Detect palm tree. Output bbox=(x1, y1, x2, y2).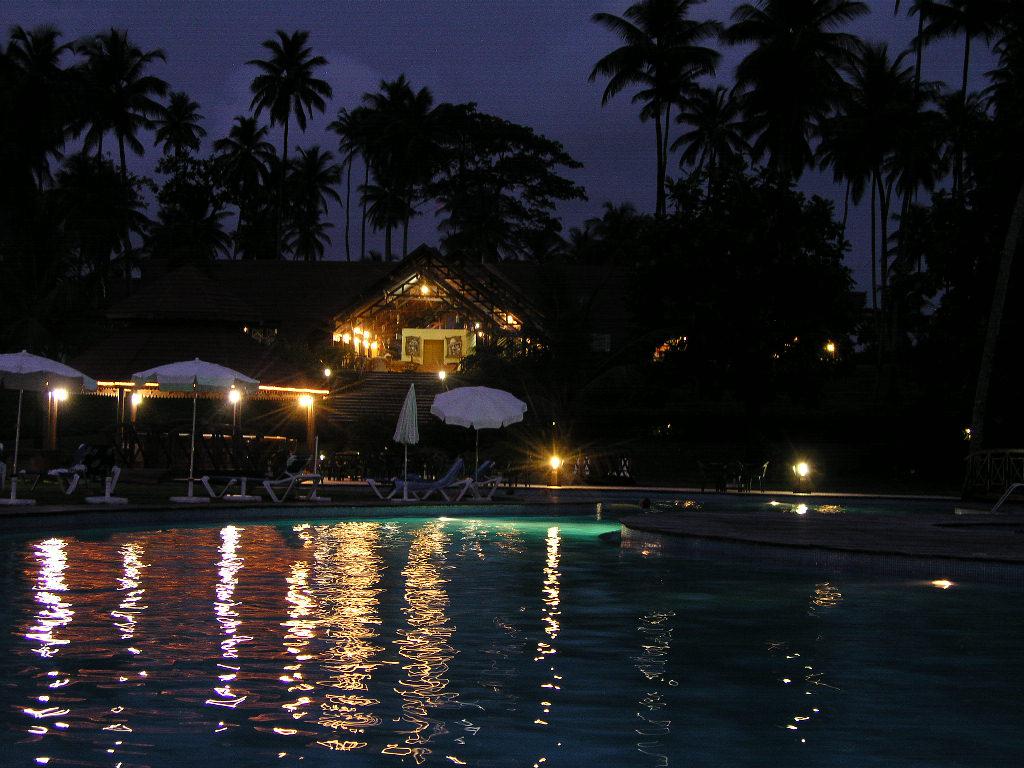
bbox=(67, 22, 153, 193).
